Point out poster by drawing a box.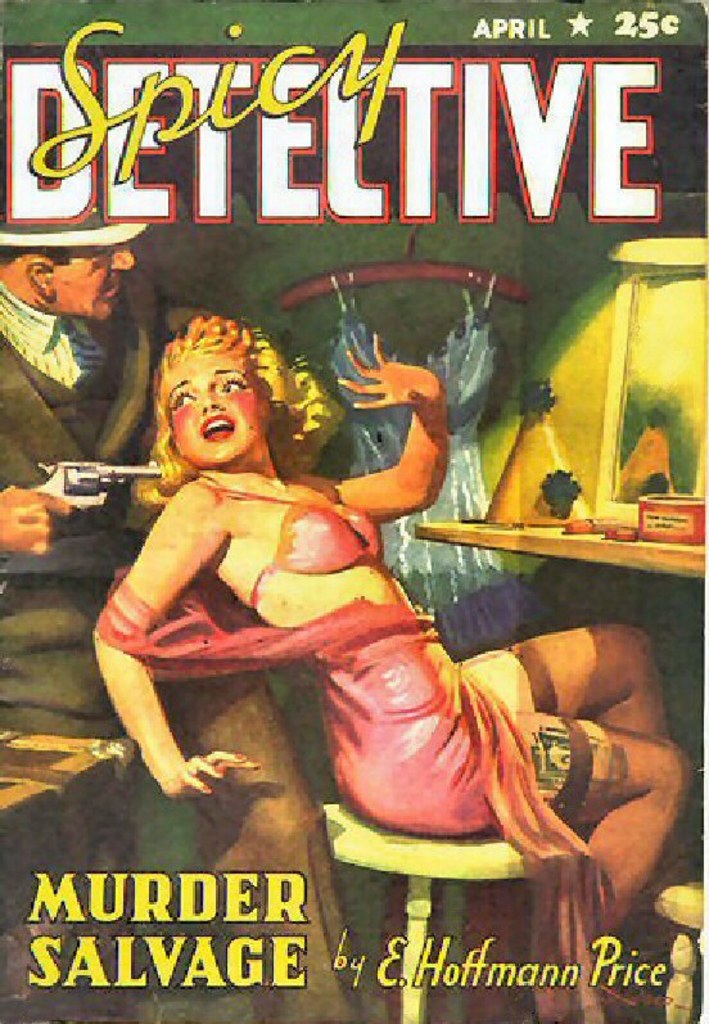
box=[0, 0, 708, 1023].
